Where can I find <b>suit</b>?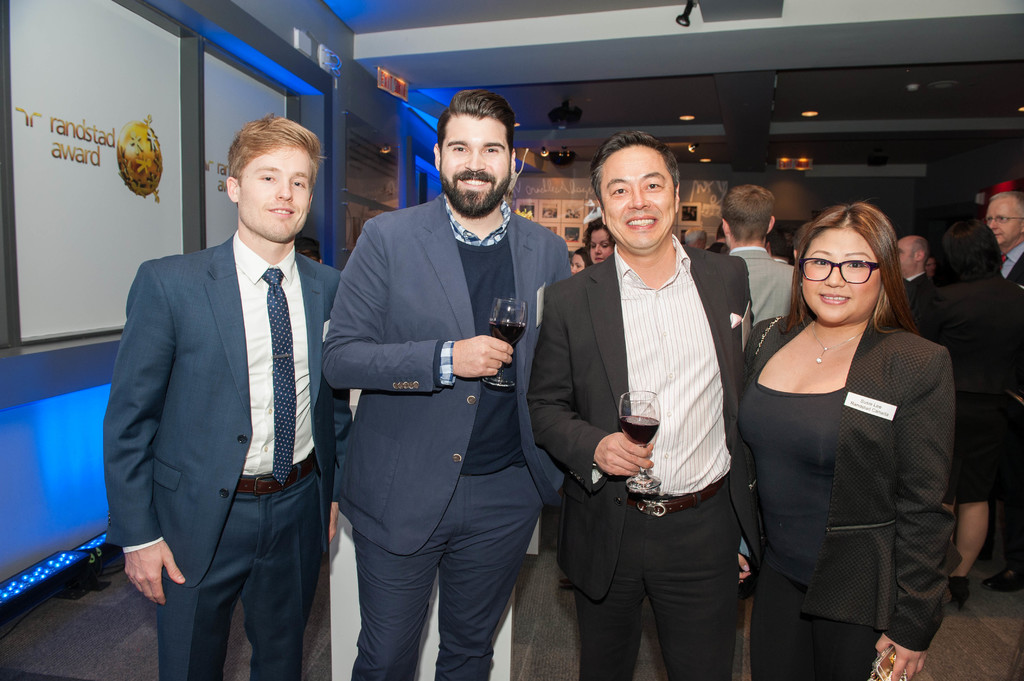
You can find it at 525:233:767:680.
